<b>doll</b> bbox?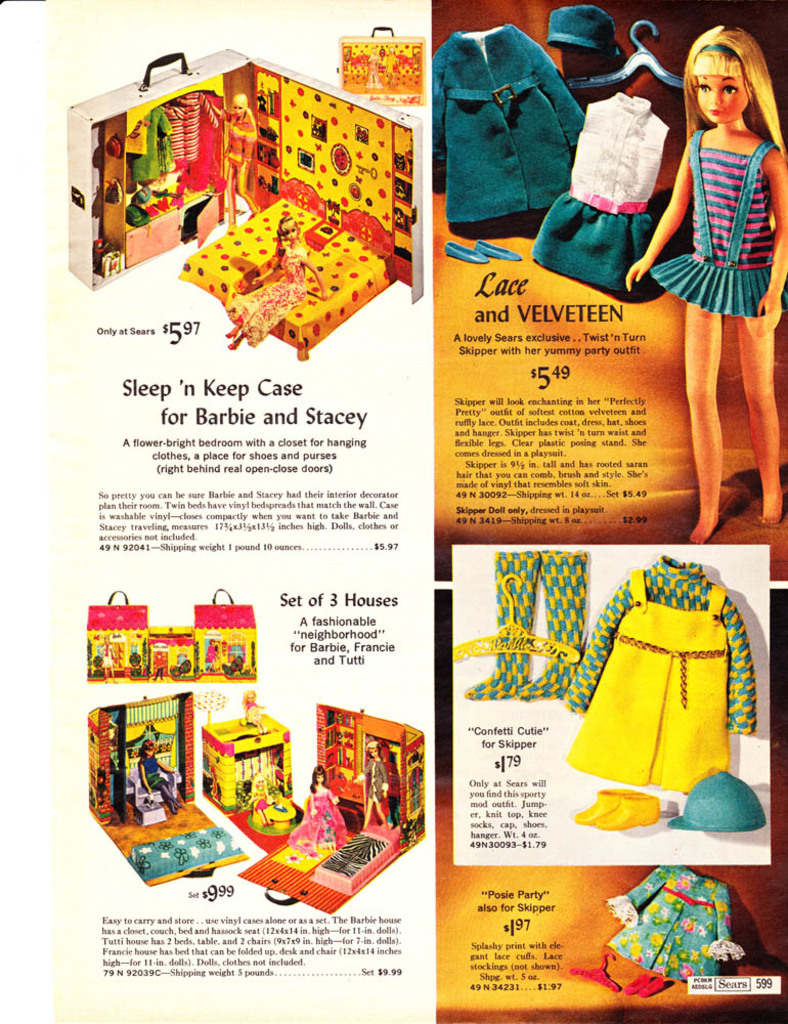
select_region(206, 635, 218, 667)
